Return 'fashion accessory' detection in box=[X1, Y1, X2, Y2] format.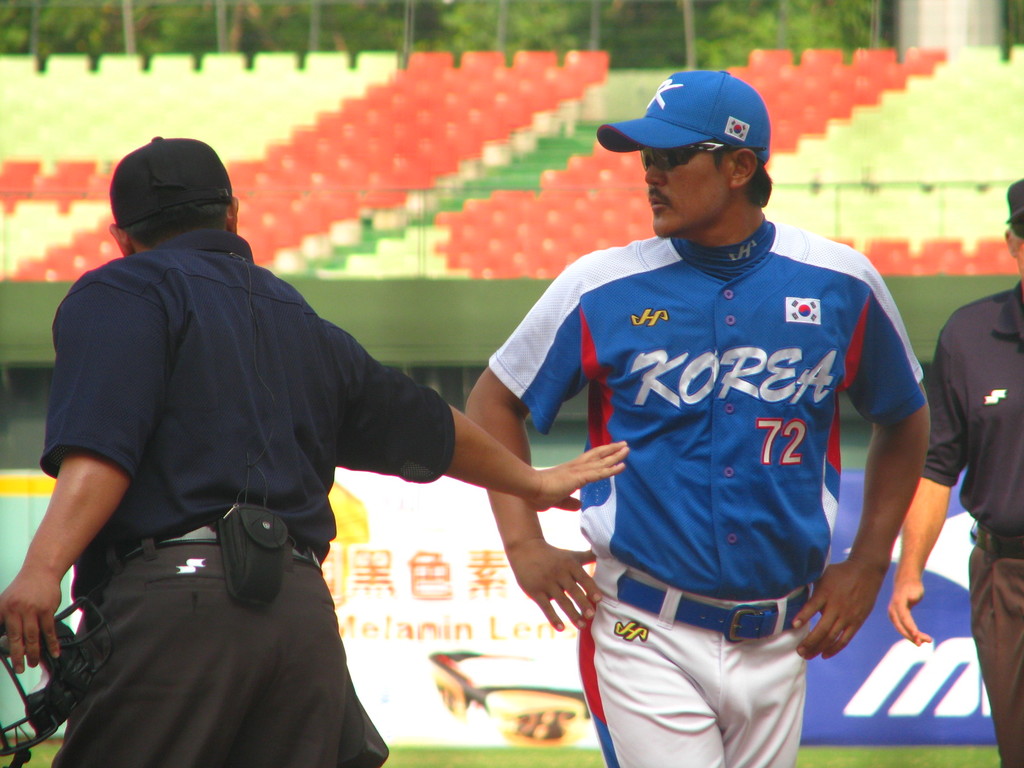
box=[110, 137, 232, 230].
